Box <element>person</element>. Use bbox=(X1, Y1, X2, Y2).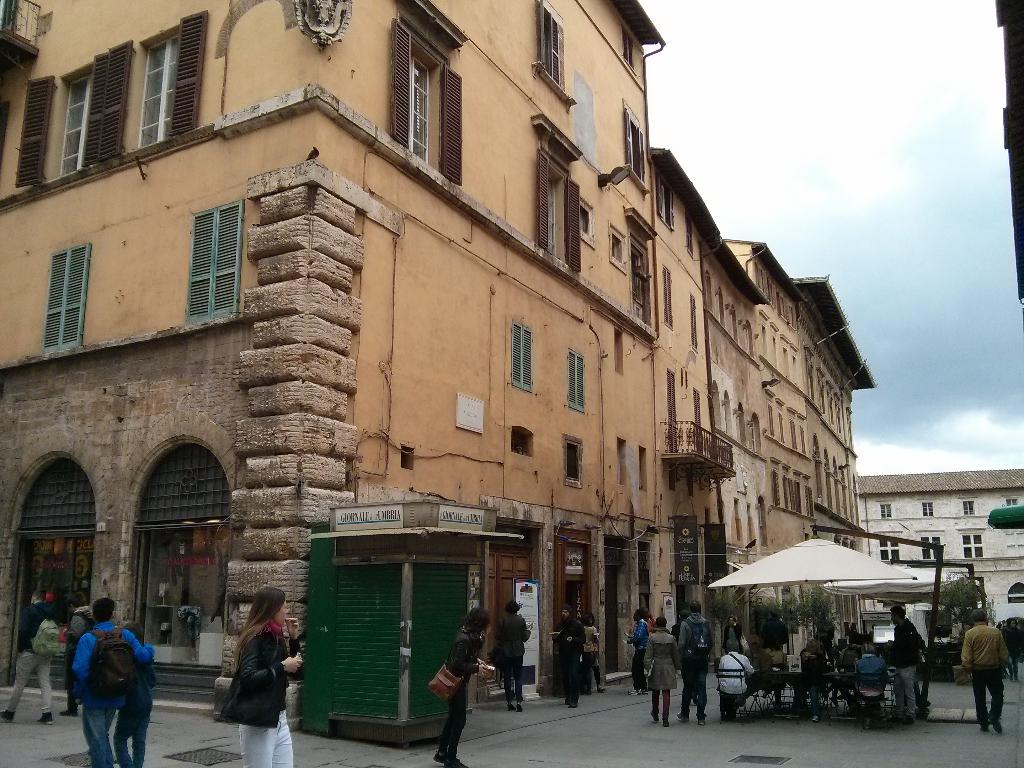
bbox=(109, 619, 157, 767).
